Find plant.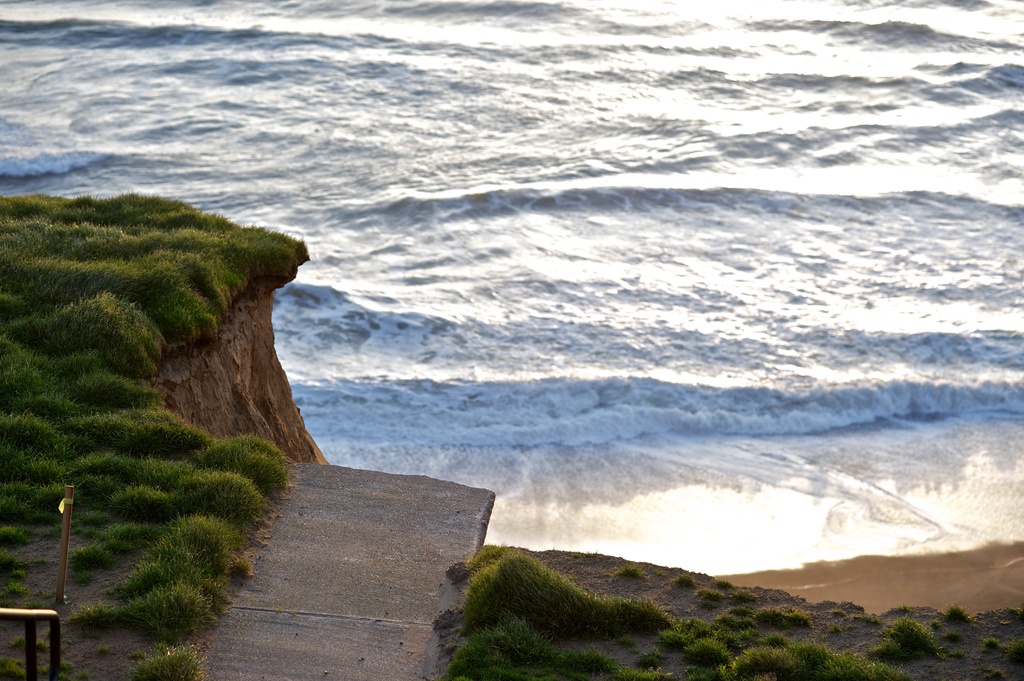
{"left": 1008, "top": 638, "right": 1023, "bottom": 659}.
